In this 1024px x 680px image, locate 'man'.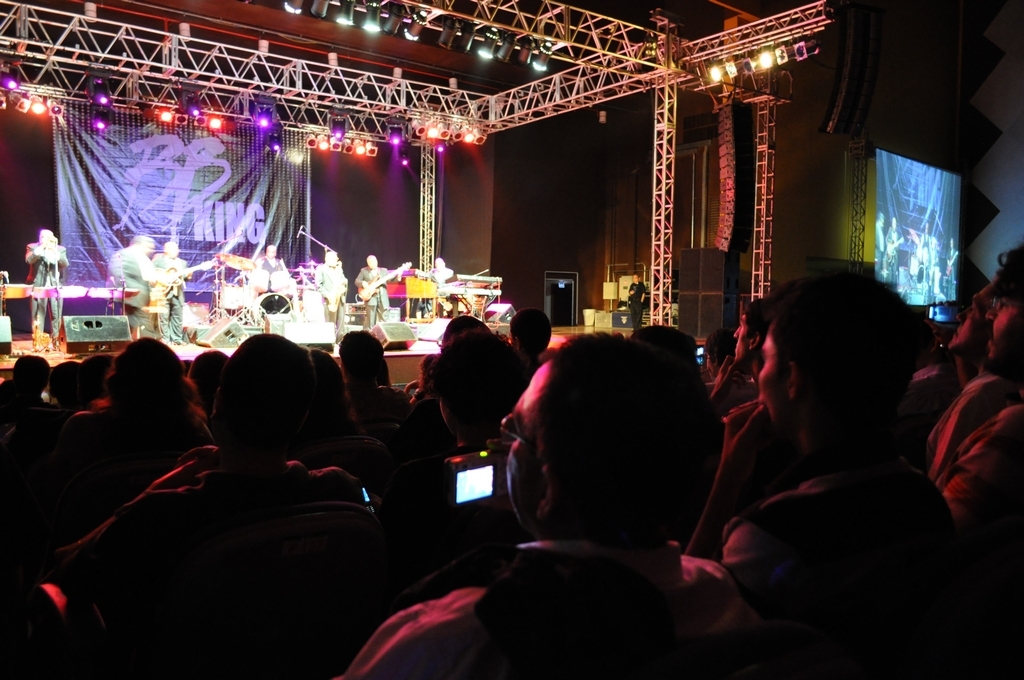
Bounding box: pyautogui.locateOnScreen(349, 329, 775, 679).
